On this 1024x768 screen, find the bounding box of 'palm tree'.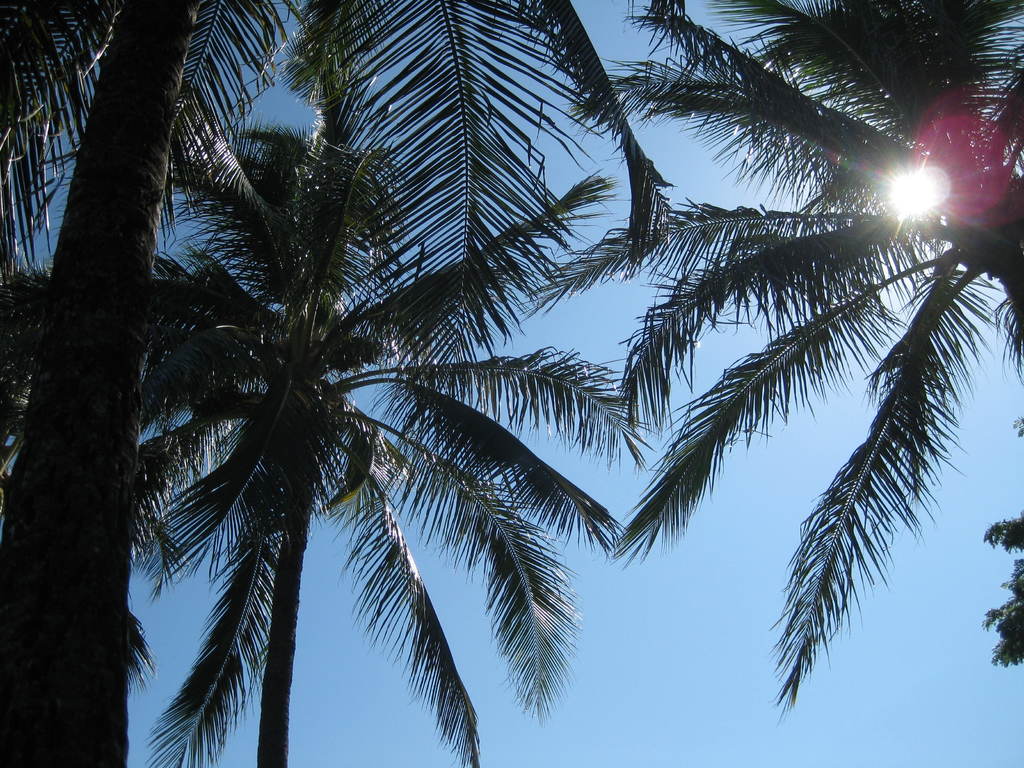
Bounding box: left=0, top=0, right=1023, bottom=767.
